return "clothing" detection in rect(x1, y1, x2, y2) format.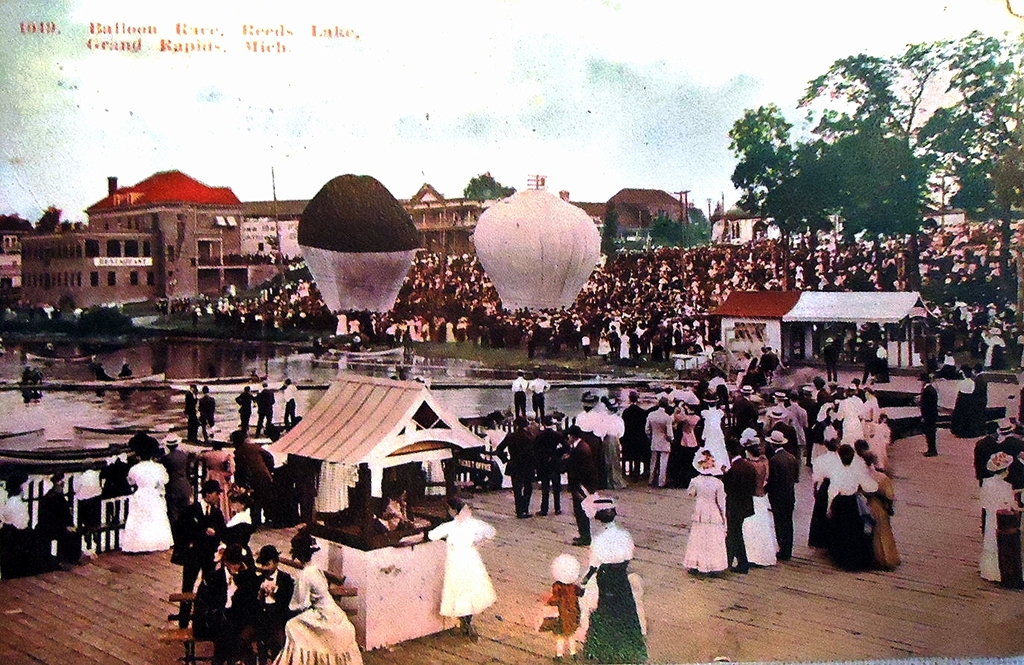
rect(858, 460, 905, 567).
